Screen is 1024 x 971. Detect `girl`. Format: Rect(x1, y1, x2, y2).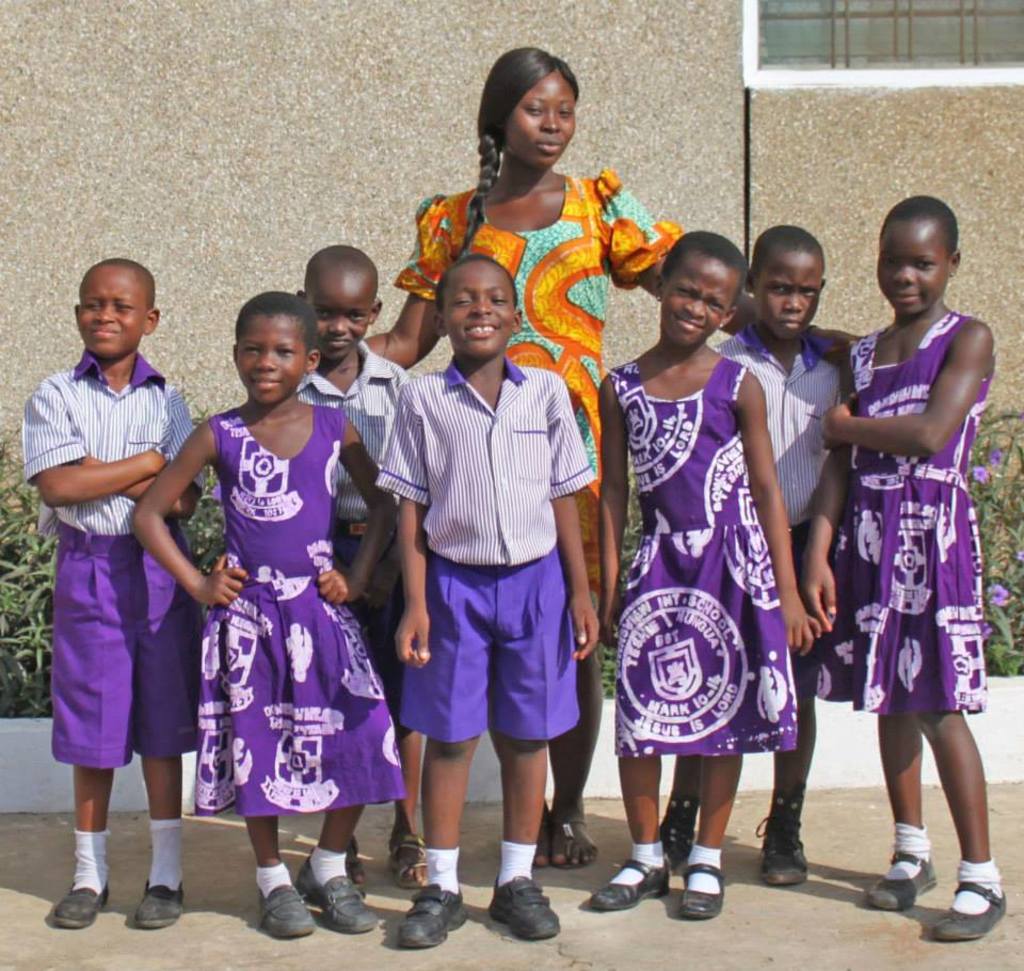
Rect(130, 290, 409, 941).
